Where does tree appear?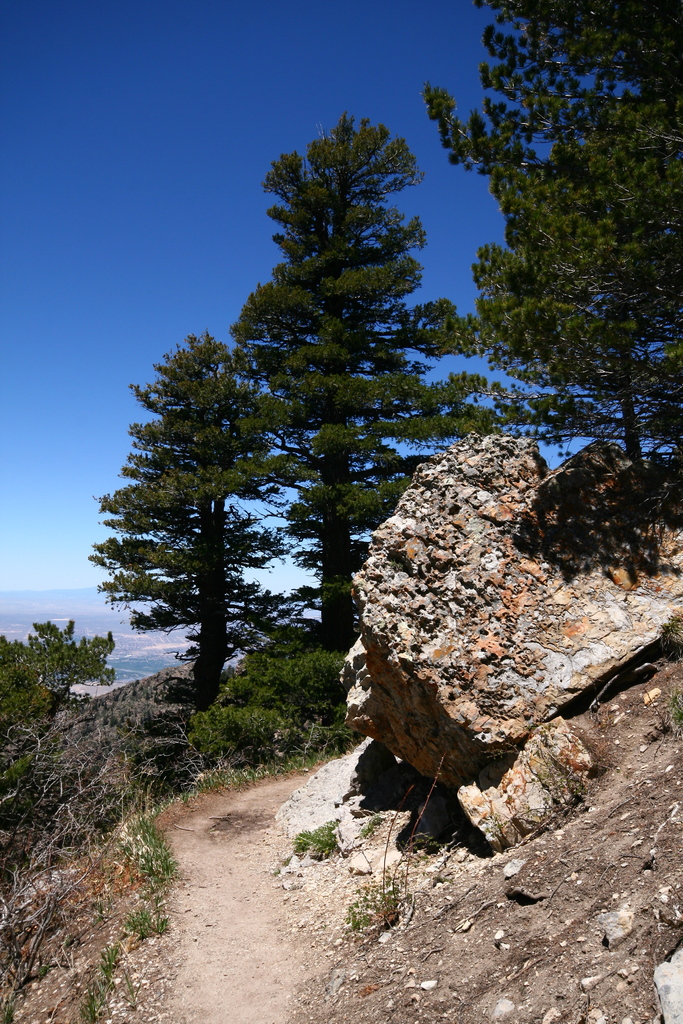
Appears at region(217, 120, 504, 648).
